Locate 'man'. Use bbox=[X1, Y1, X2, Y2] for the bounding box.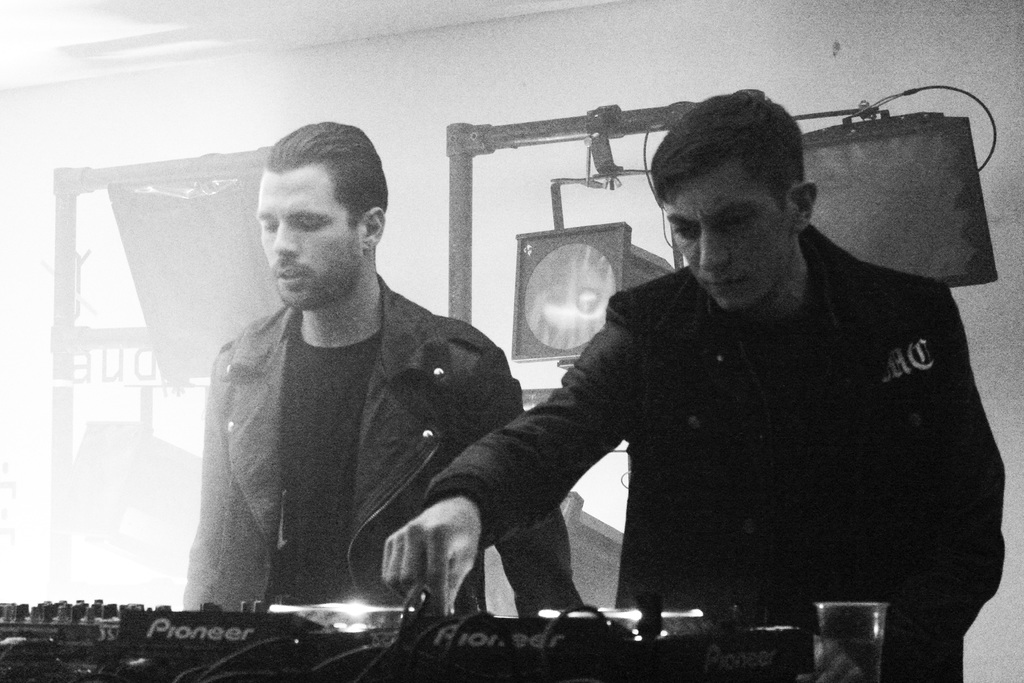
bbox=[387, 84, 1007, 682].
